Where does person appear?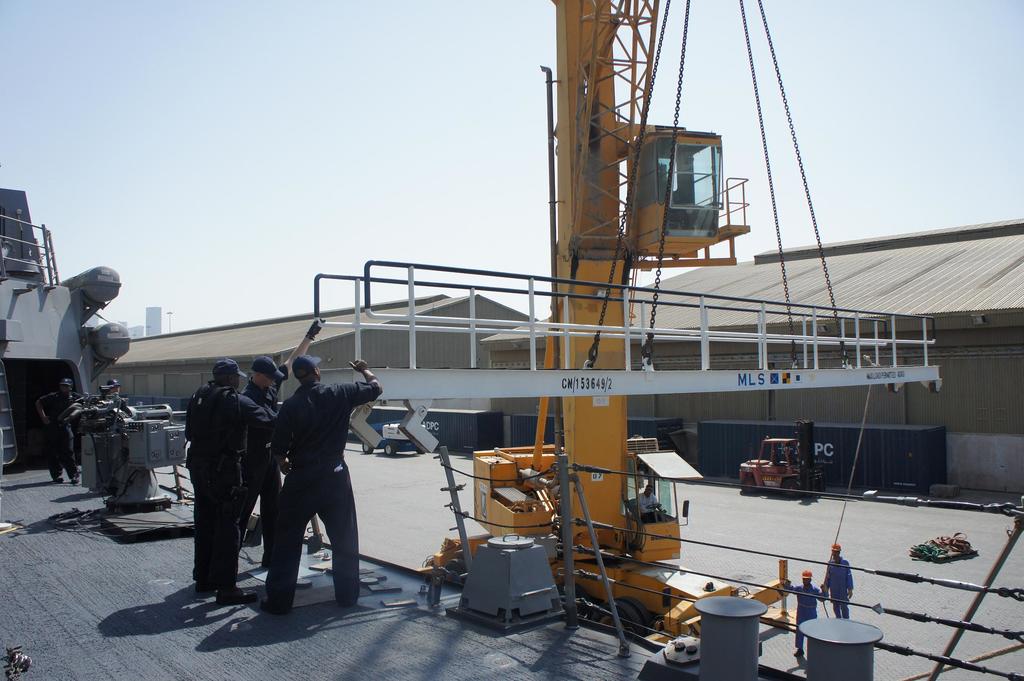
Appears at (782, 570, 820, 661).
